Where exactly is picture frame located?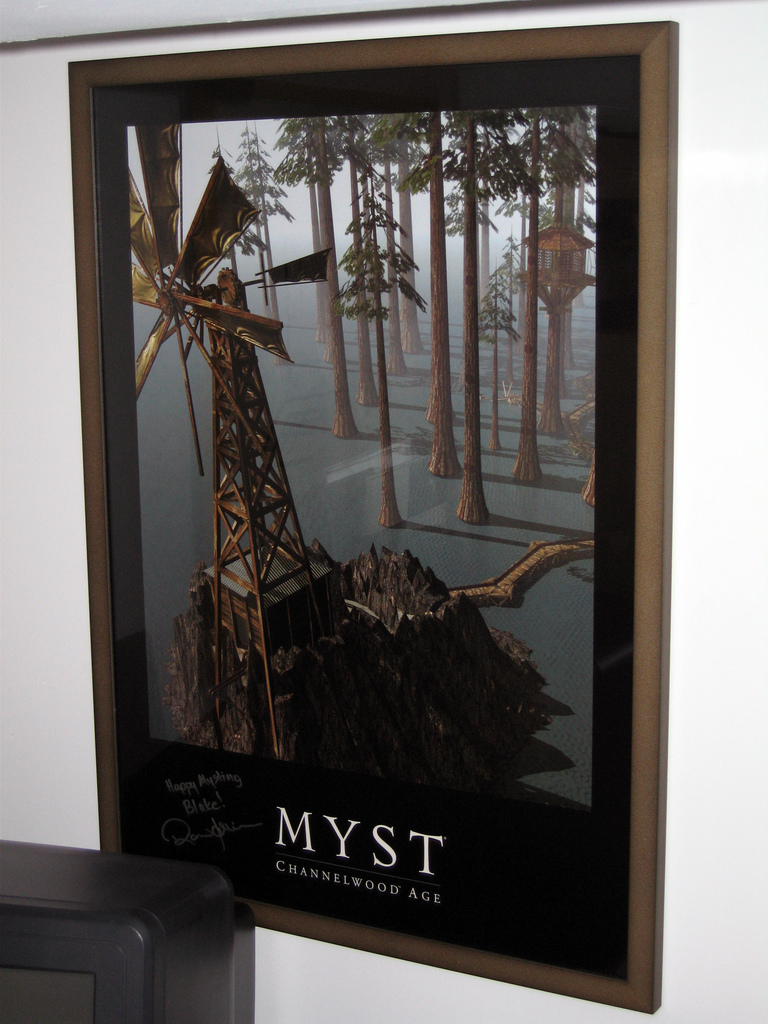
Its bounding box is bbox=[44, 20, 717, 958].
